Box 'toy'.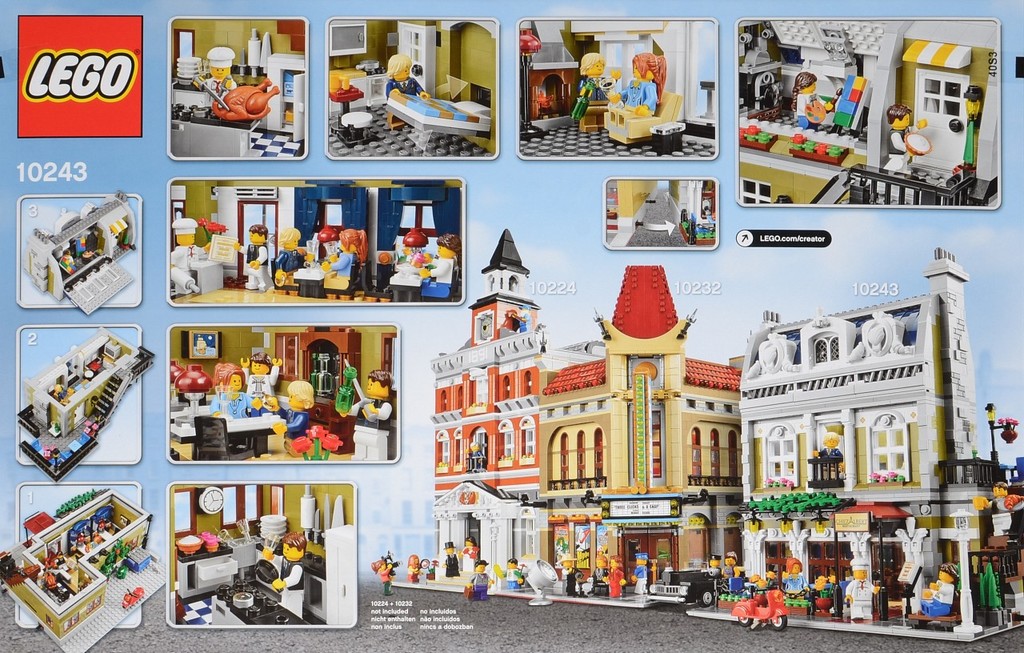
(270,227,309,282).
